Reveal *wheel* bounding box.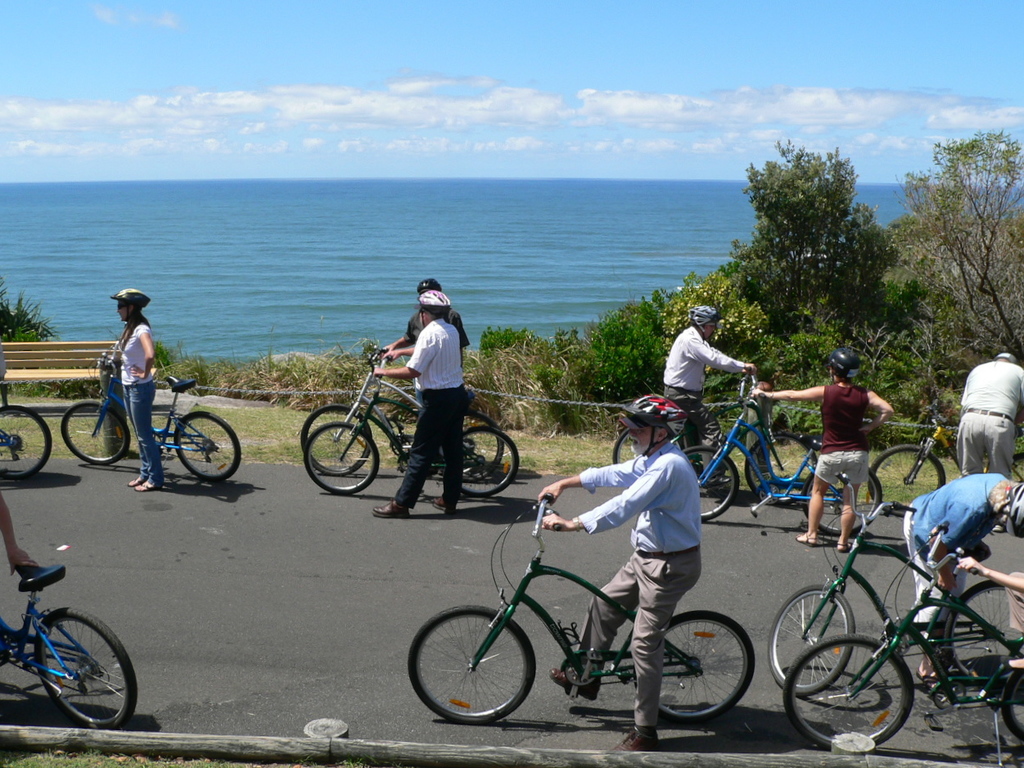
Revealed: select_region(308, 421, 378, 493).
